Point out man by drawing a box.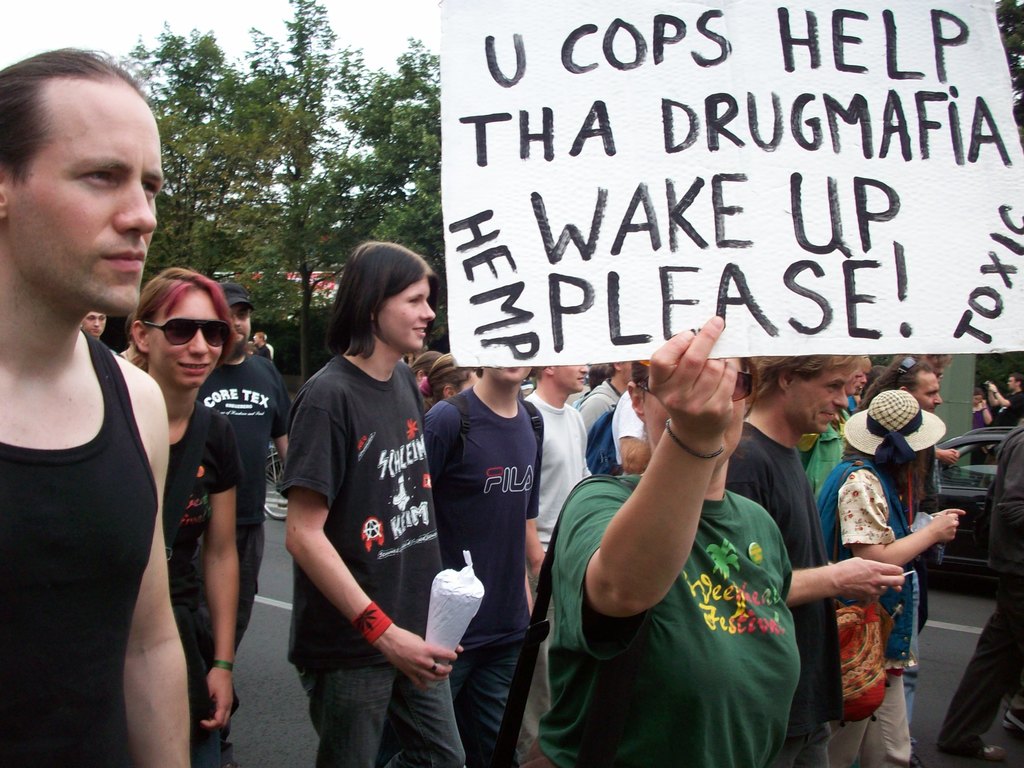
740/343/911/767.
